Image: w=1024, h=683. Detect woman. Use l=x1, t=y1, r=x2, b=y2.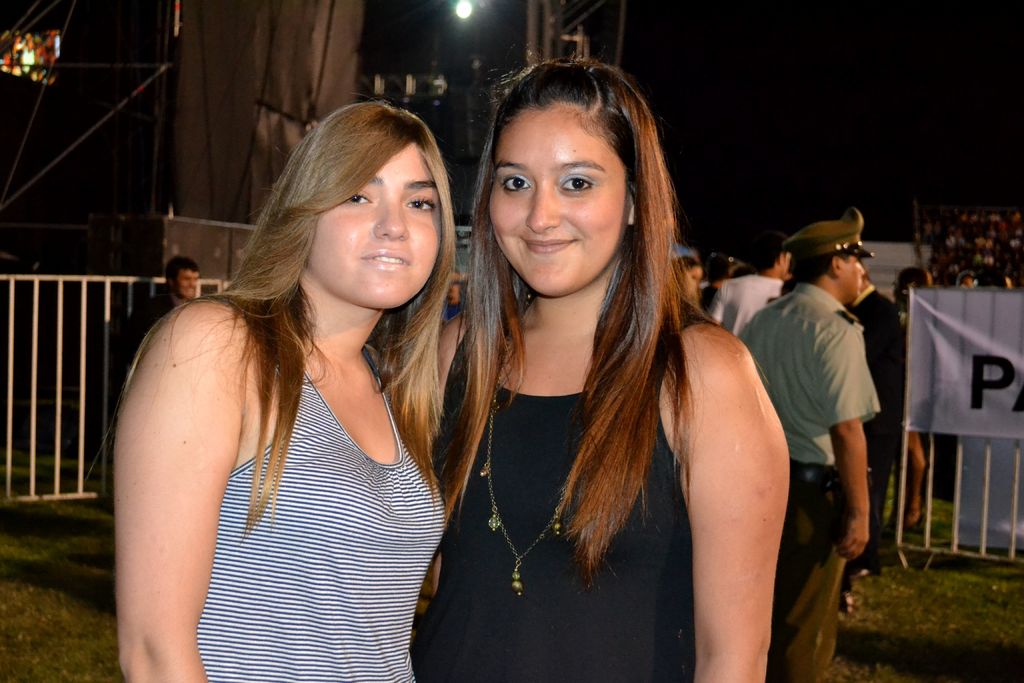
l=422, t=50, r=795, b=682.
